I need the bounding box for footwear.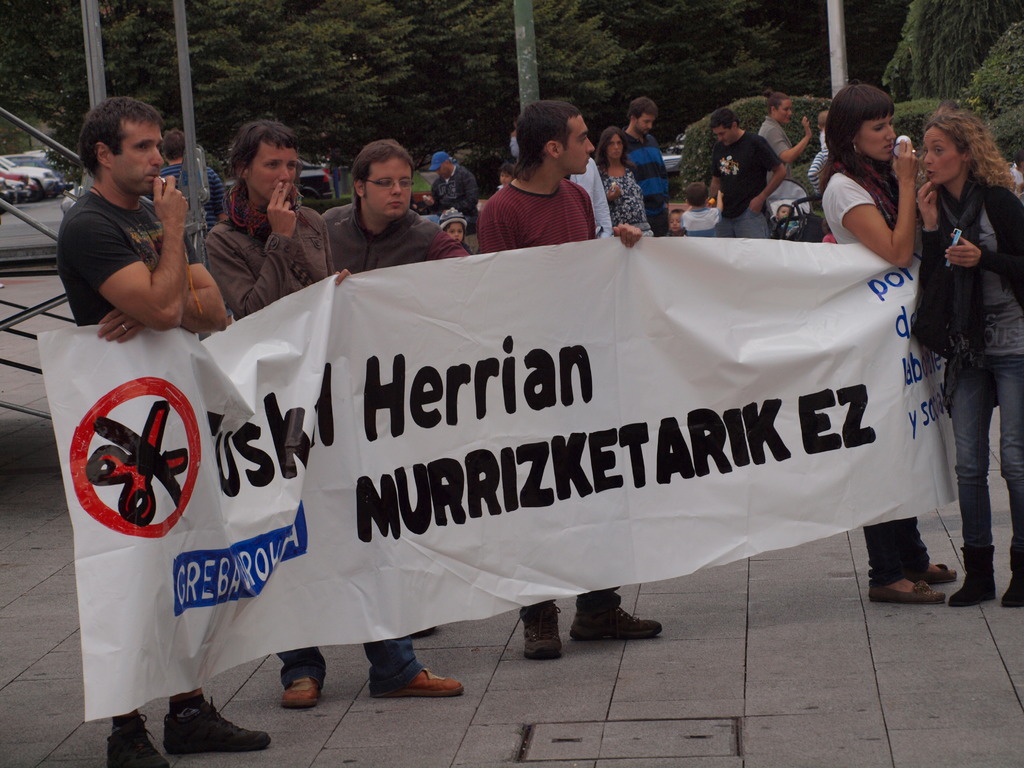
Here it is: <bbox>907, 568, 953, 588</bbox>.
